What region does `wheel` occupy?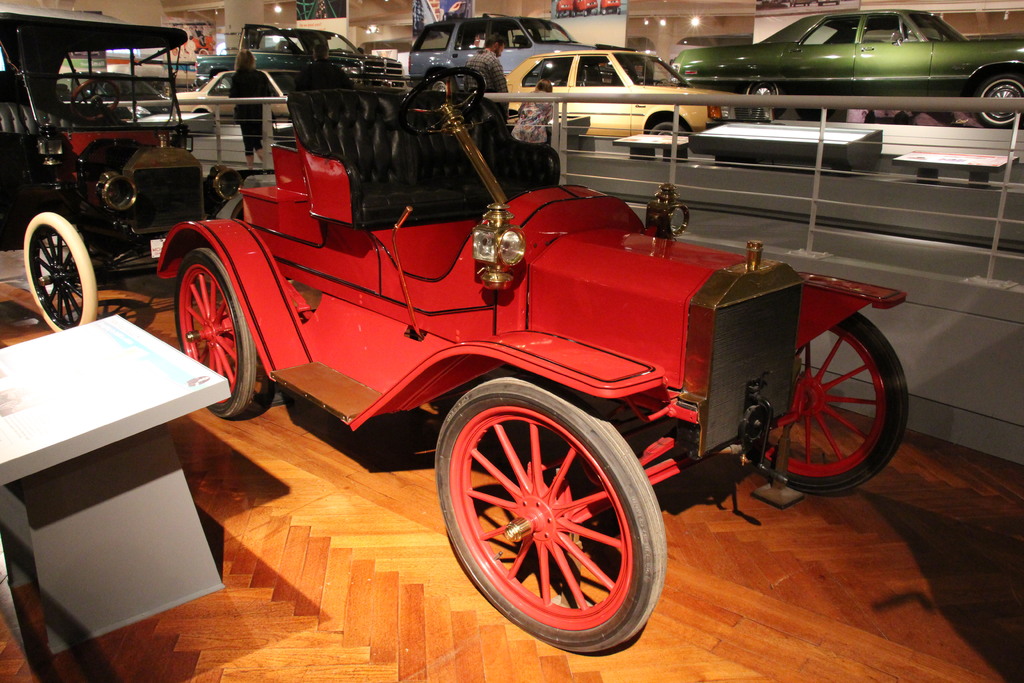
select_region(730, 313, 902, 493).
